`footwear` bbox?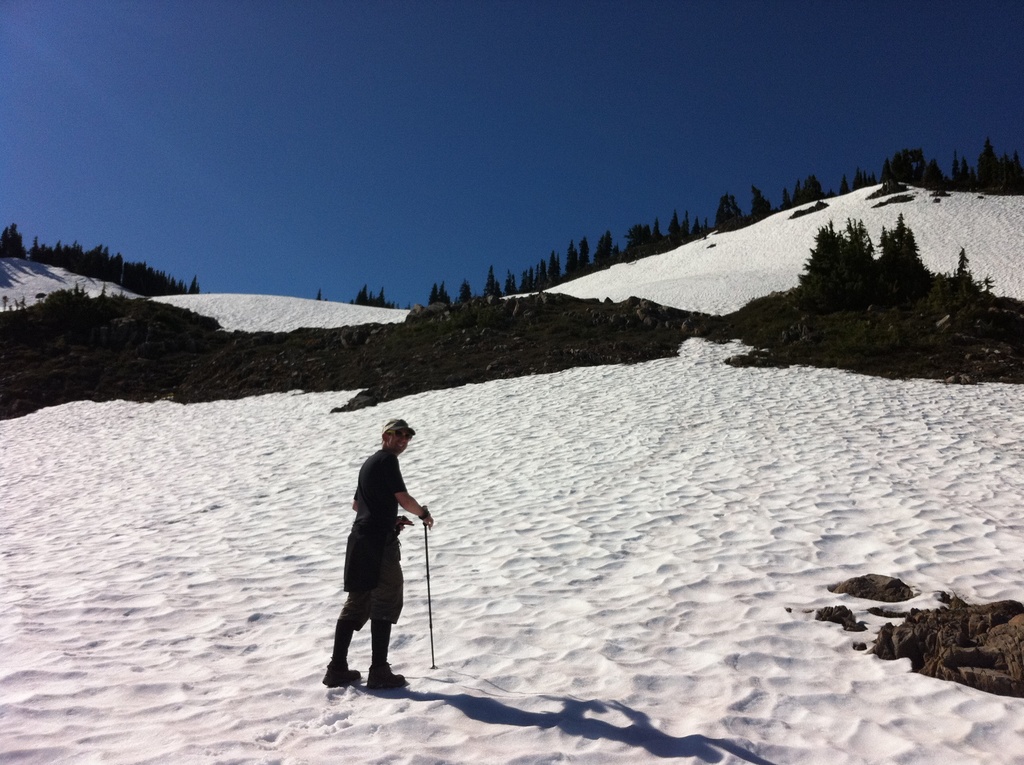
(x1=366, y1=656, x2=408, y2=689)
